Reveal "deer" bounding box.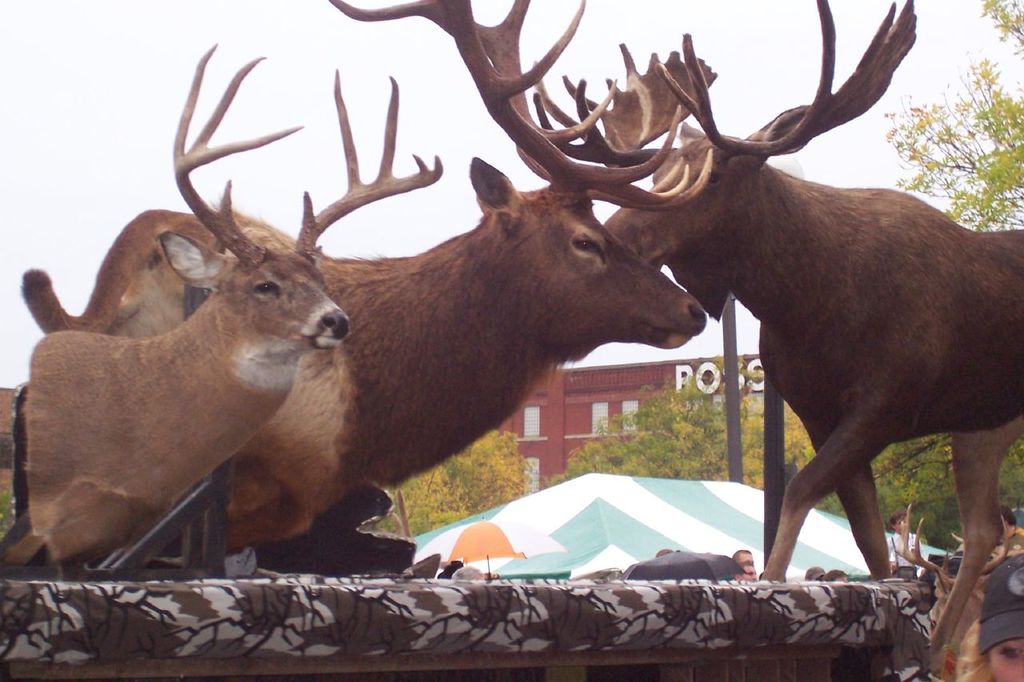
Revealed: (22,0,702,573).
